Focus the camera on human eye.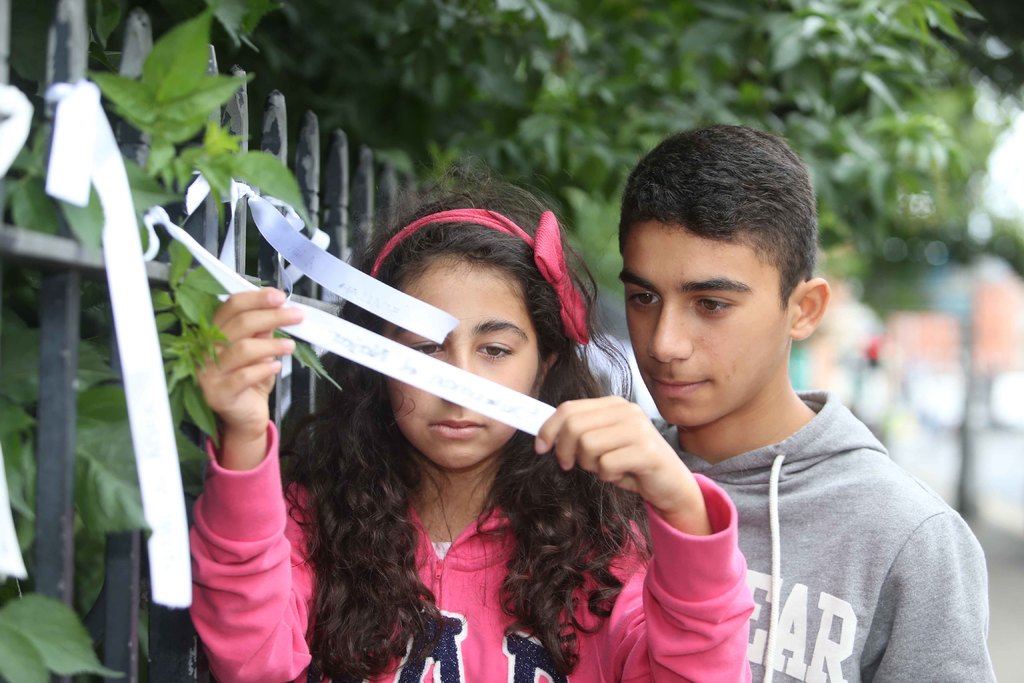
Focus region: box=[624, 288, 661, 312].
